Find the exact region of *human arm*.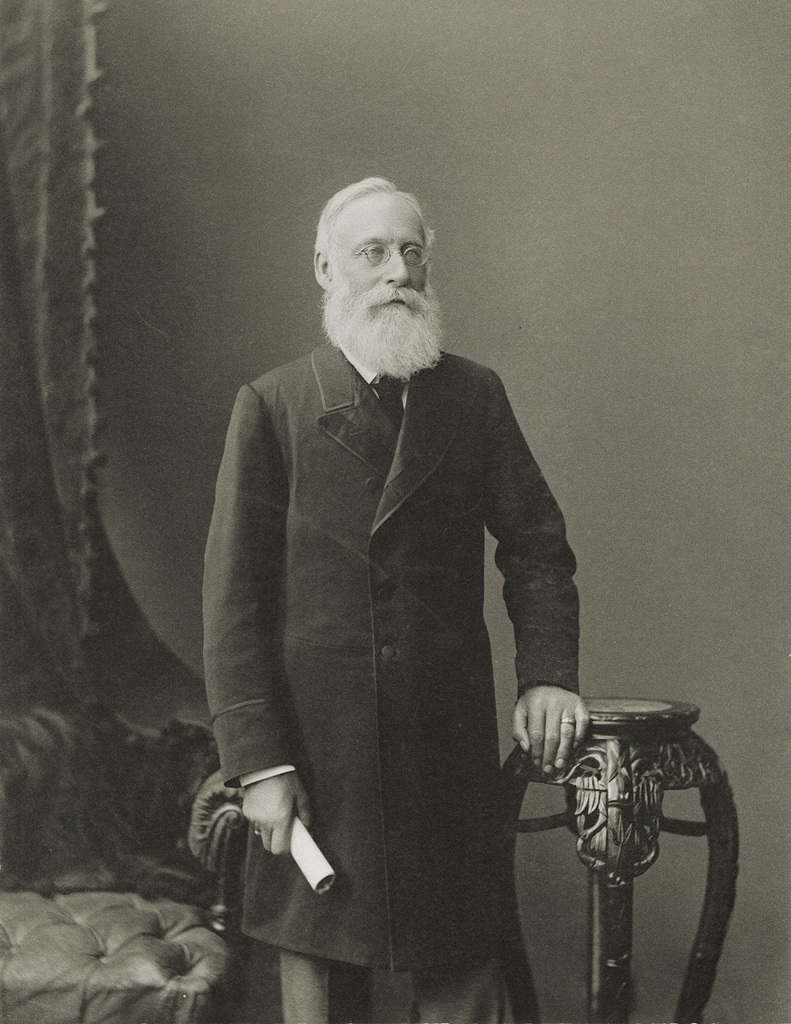
Exact region: <region>472, 438, 591, 786</region>.
